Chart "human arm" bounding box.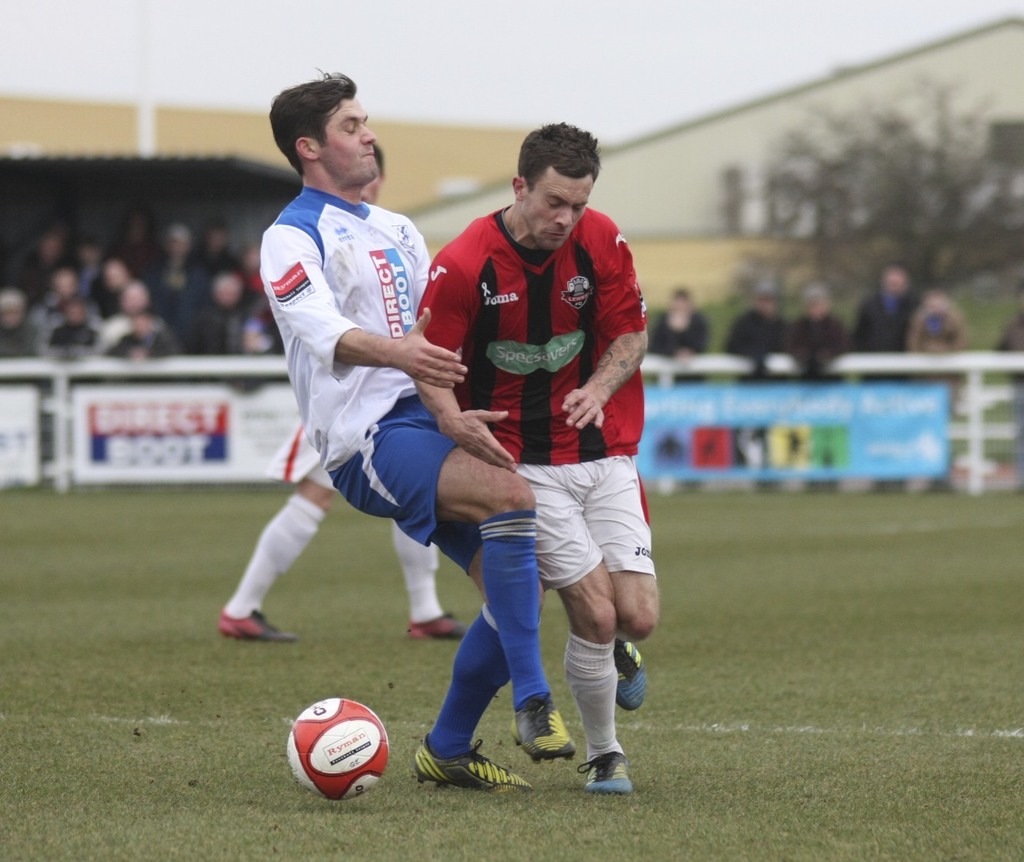
Charted: x1=271 y1=219 x2=472 y2=390.
